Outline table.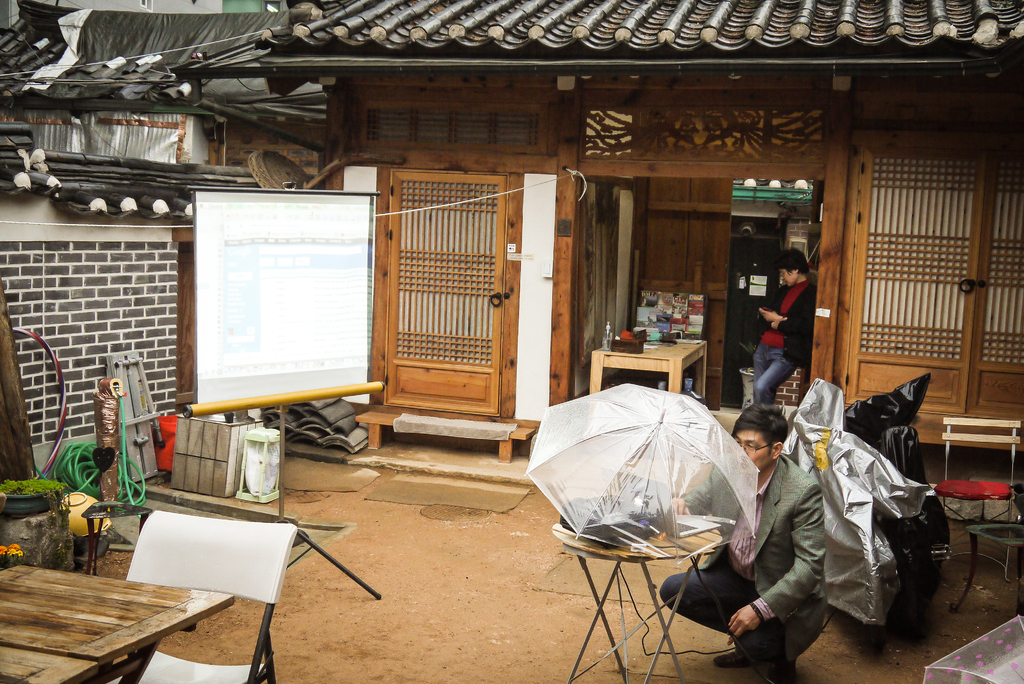
Outline: box(588, 339, 706, 401).
